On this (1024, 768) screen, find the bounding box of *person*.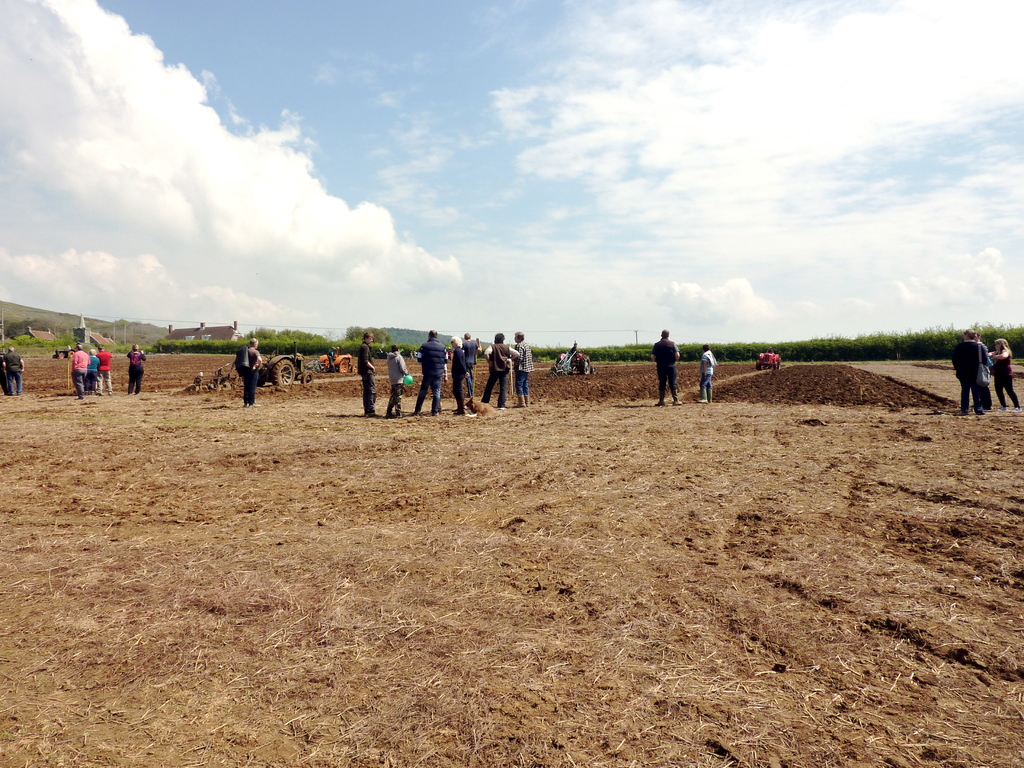
Bounding box: x1=124, y1=340, x2=150, y2=394.
